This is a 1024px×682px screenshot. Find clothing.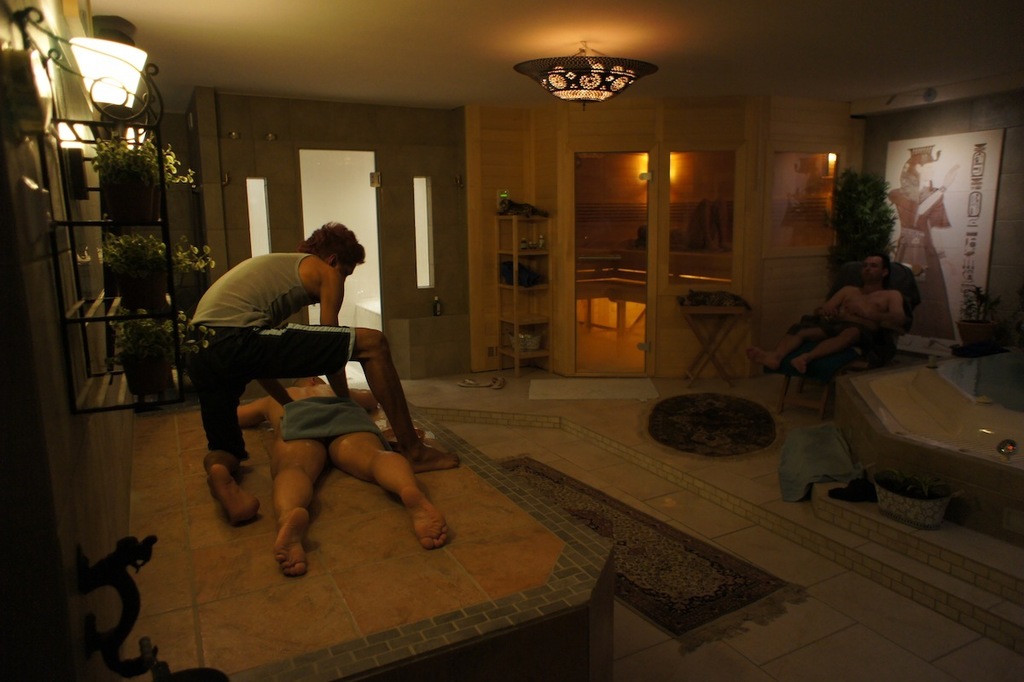
Bounding box: Rect(182, 251, 369, 464).
